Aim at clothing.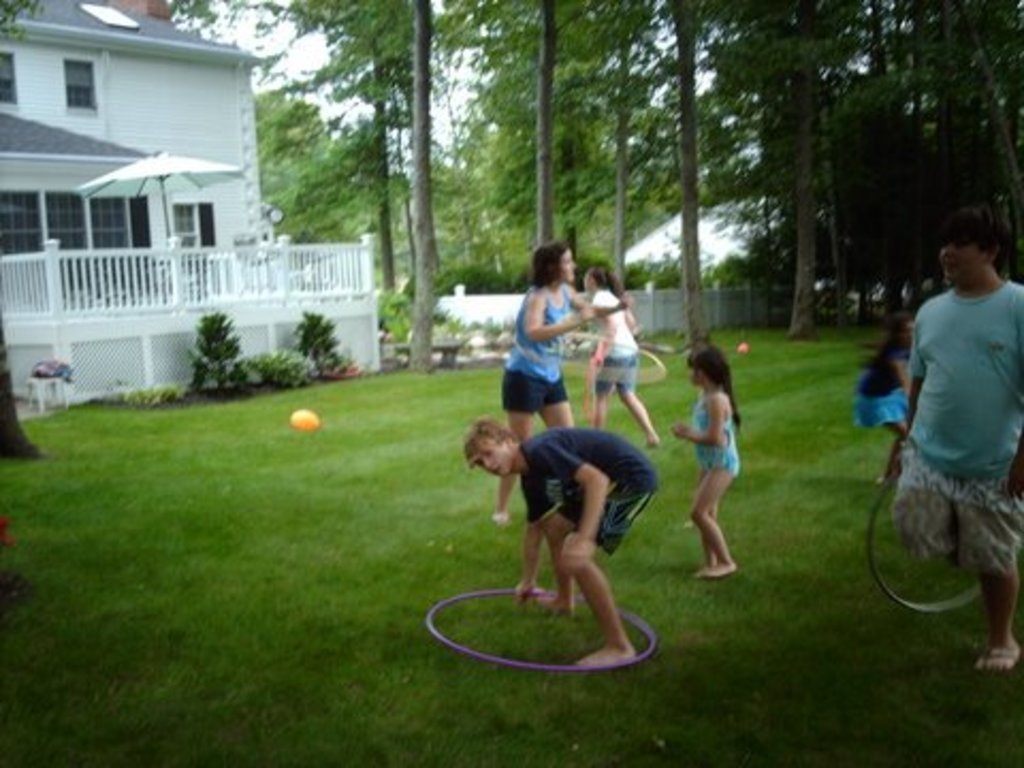
Aimed at pyautogui.locateOnScreen(894, 279, 1022, 574).
